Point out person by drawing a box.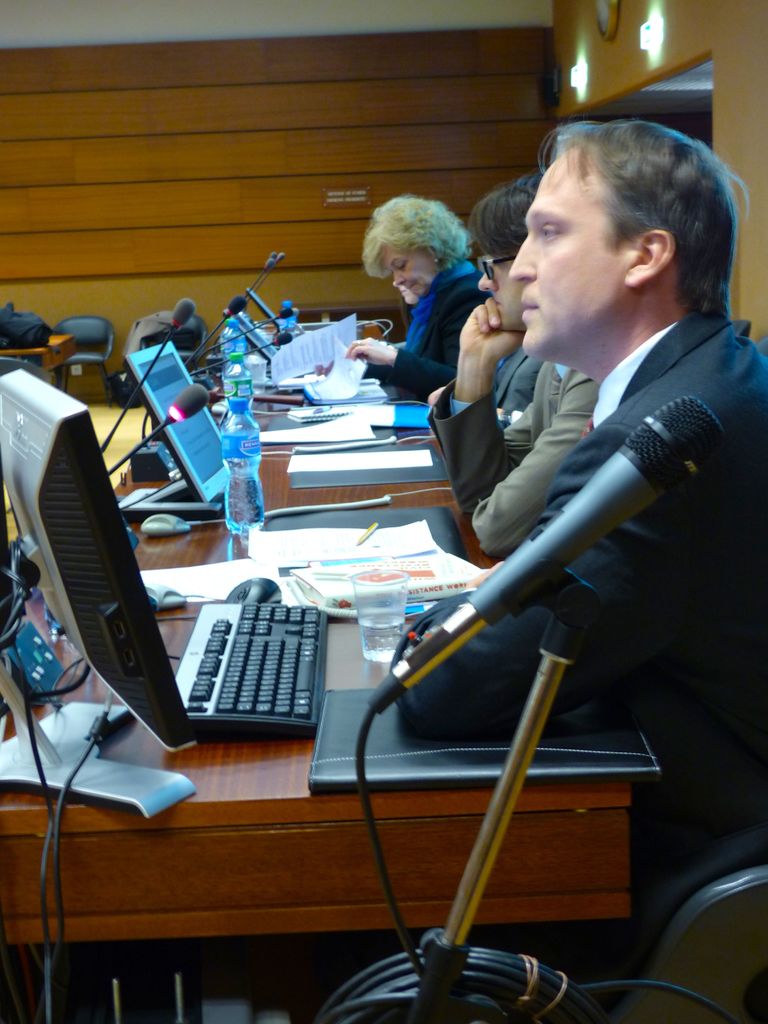
(x1=426, y1=338, x2=546, y2=433).
